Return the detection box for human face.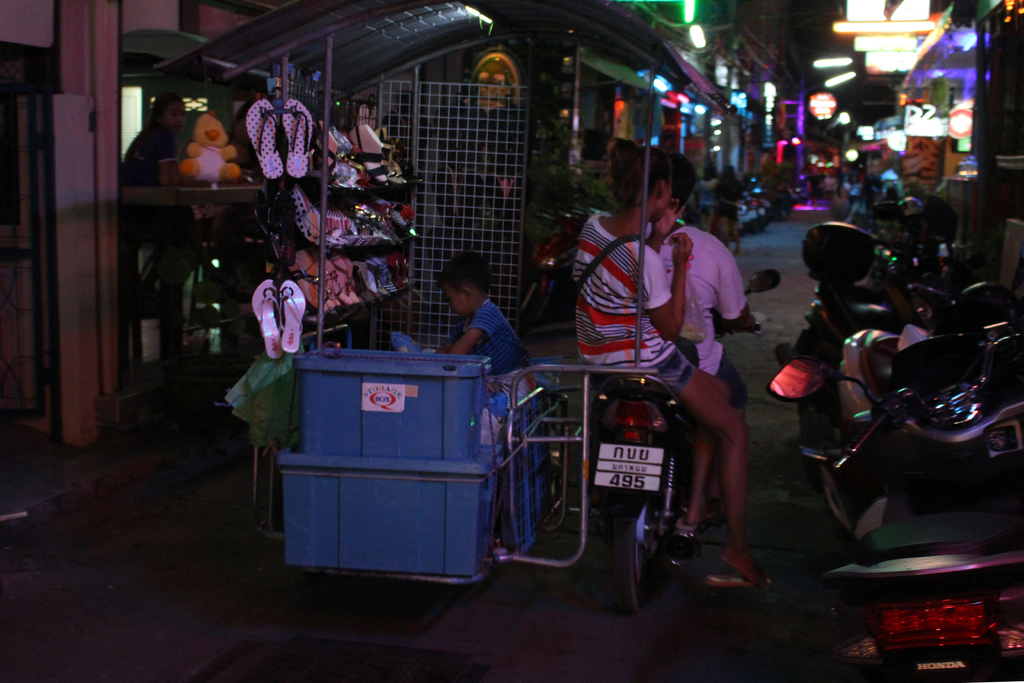
box(440, 290, 461, 320).
